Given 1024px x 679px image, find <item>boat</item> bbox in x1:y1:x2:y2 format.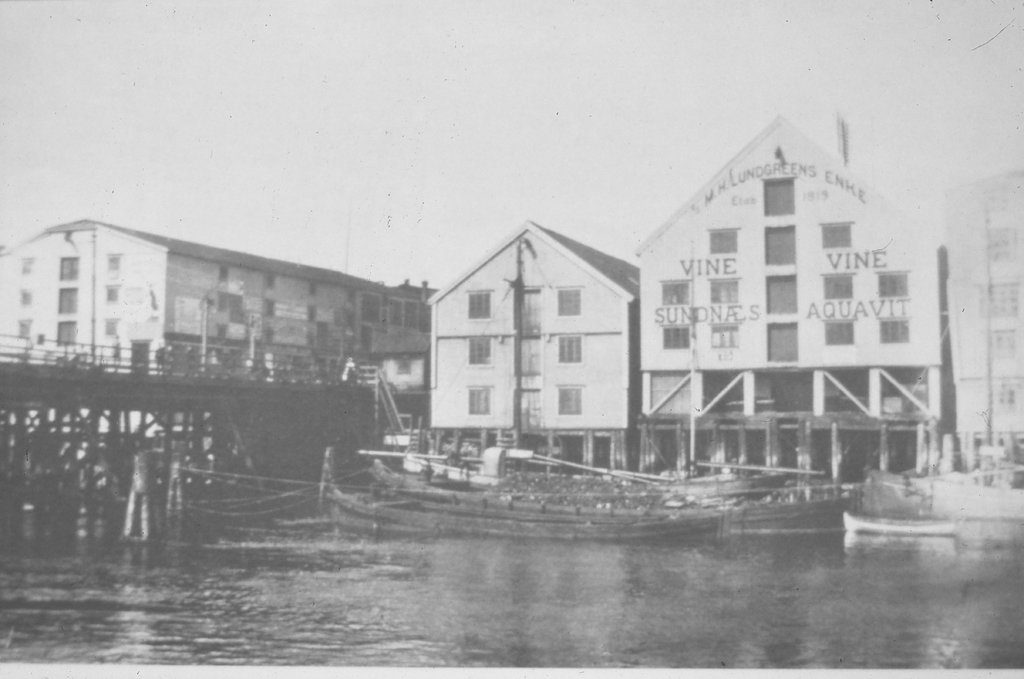
838:511:957:534.
